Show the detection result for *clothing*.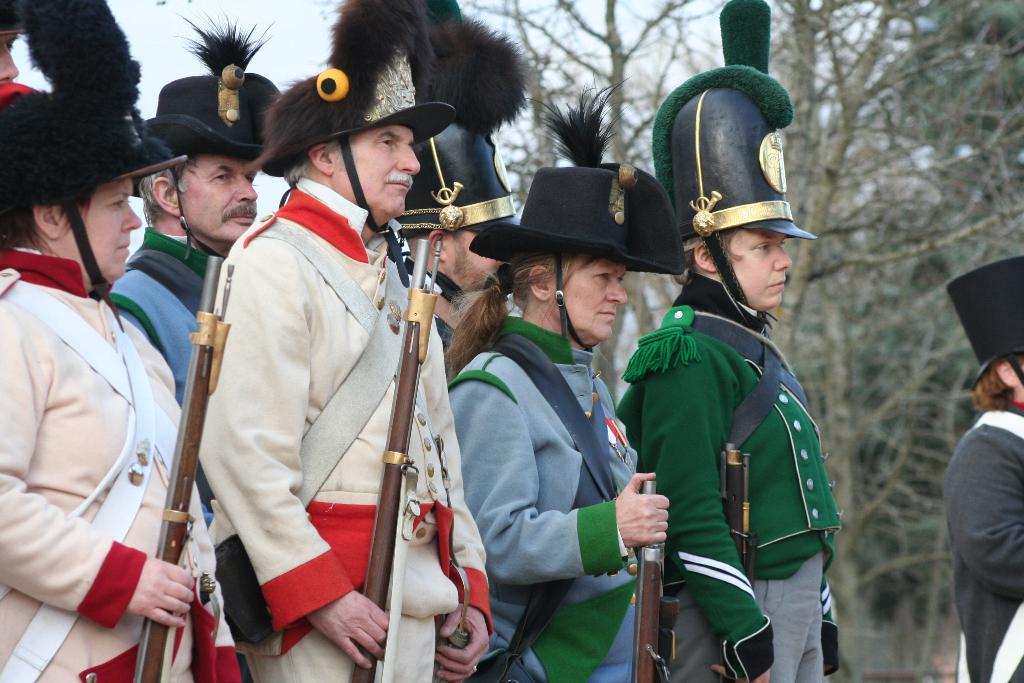
[446,312,645,682].
